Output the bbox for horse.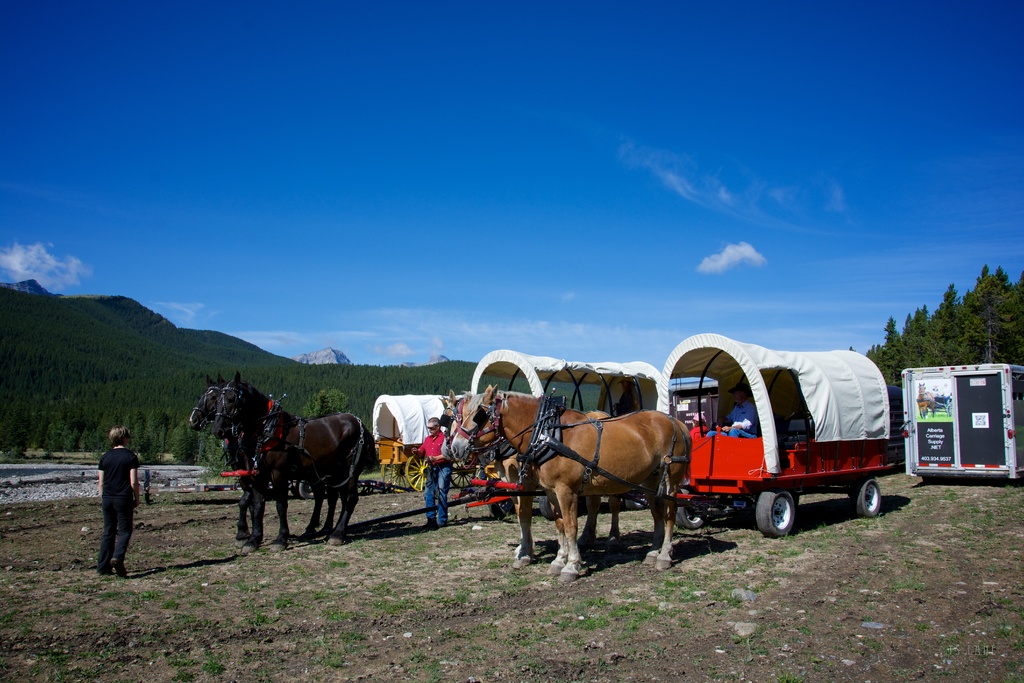
[450,384,694,586].
